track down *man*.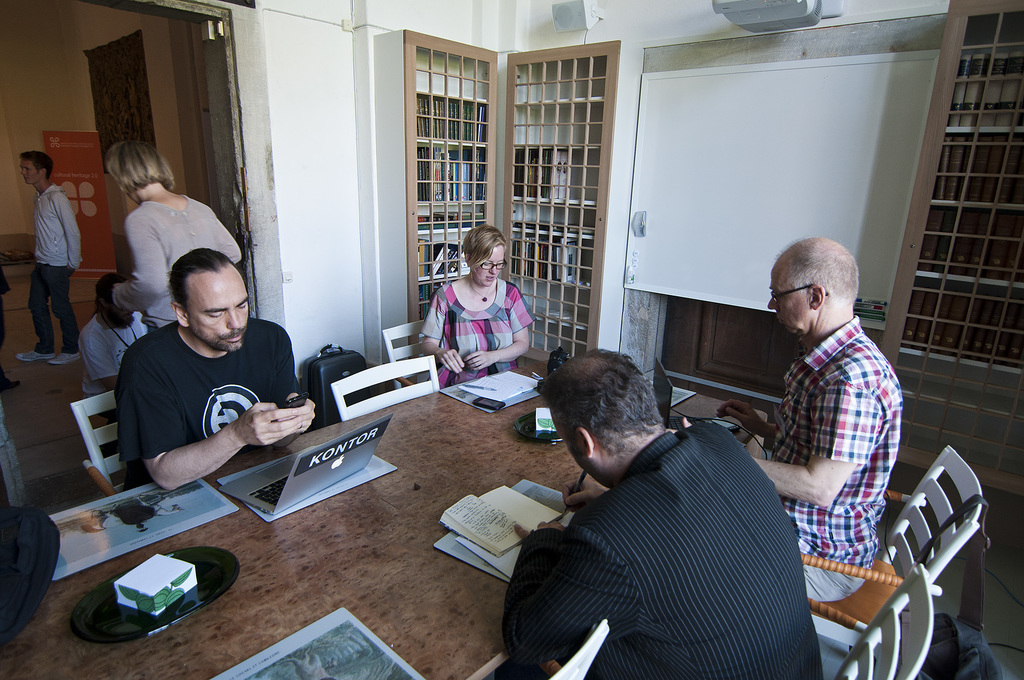
Tracked to (left=120, top=251, right=316, bottom=499).
